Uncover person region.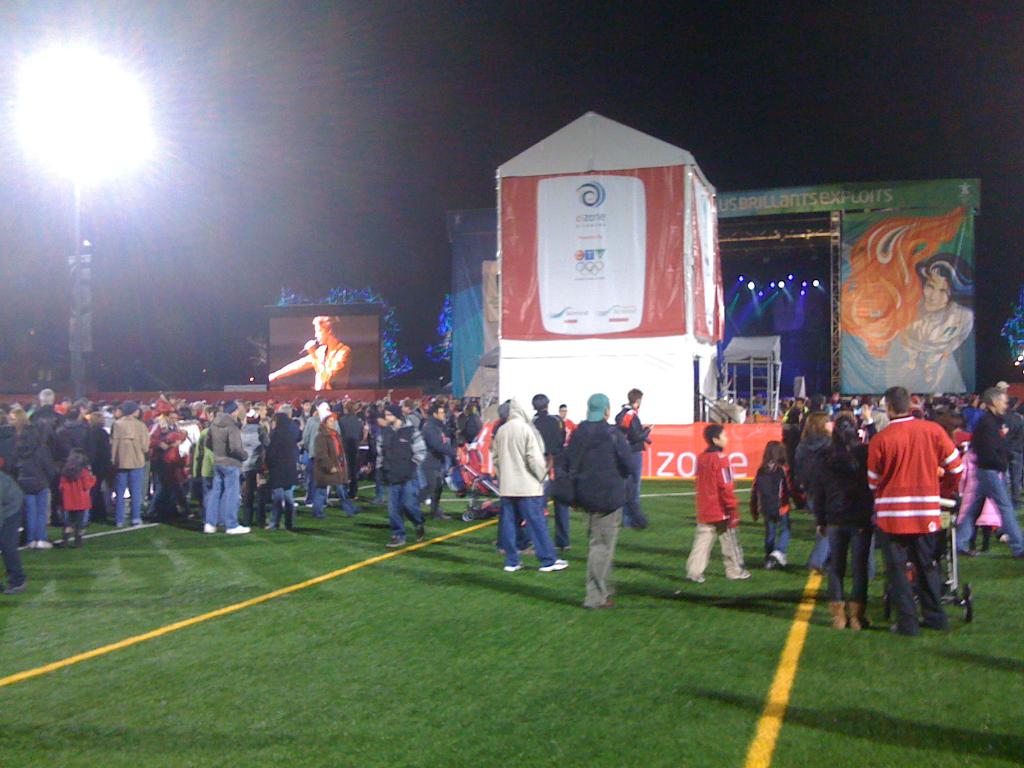
Uncovered: (685, 424, 752, 582).
